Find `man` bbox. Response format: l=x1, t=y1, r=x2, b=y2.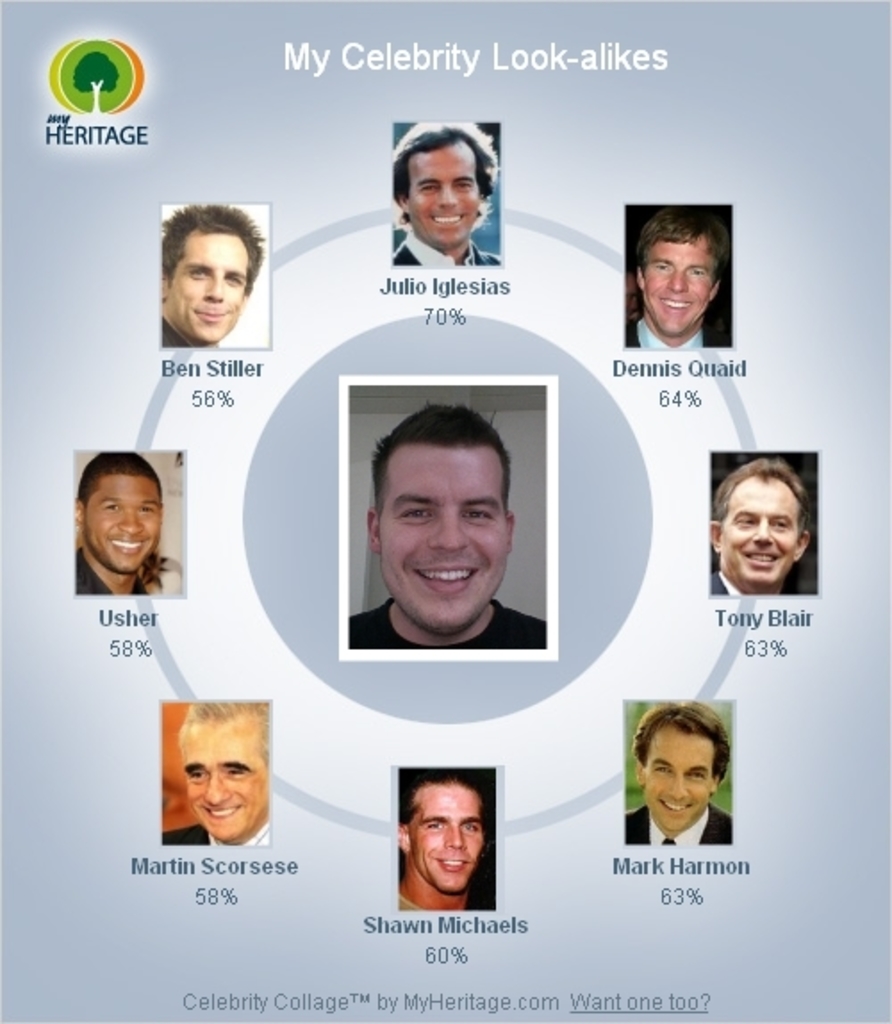
l=155, t=209, r=273, b=355.
